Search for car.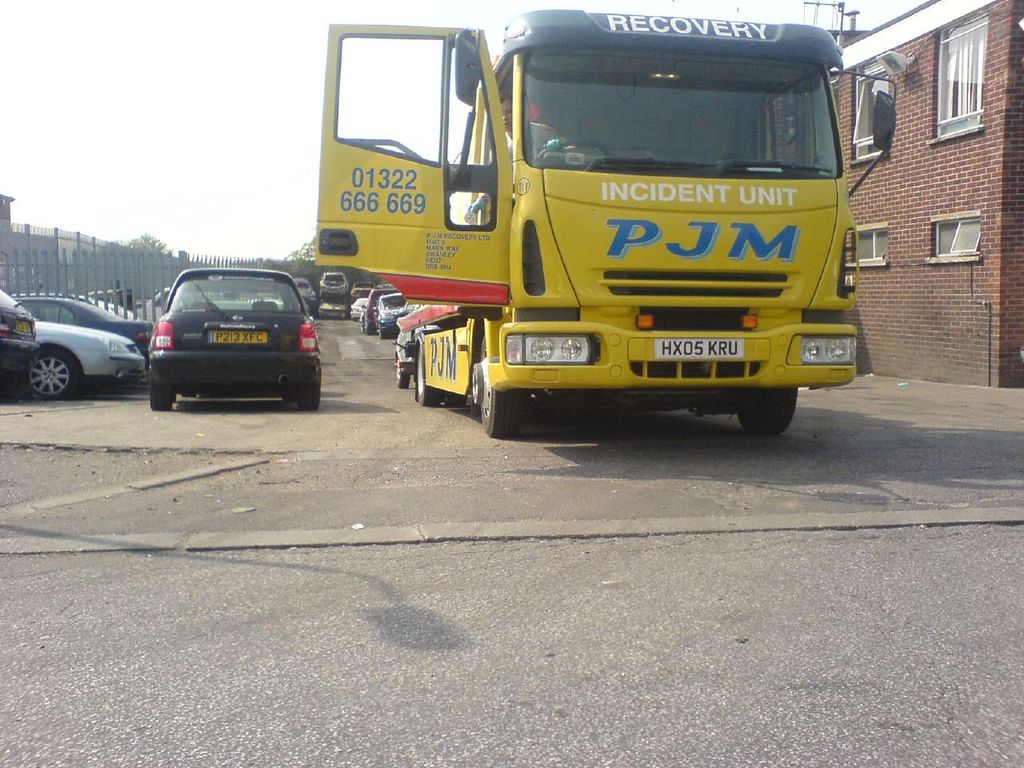
Found at (x1=29, y1=321, x2=143, y2=401).
